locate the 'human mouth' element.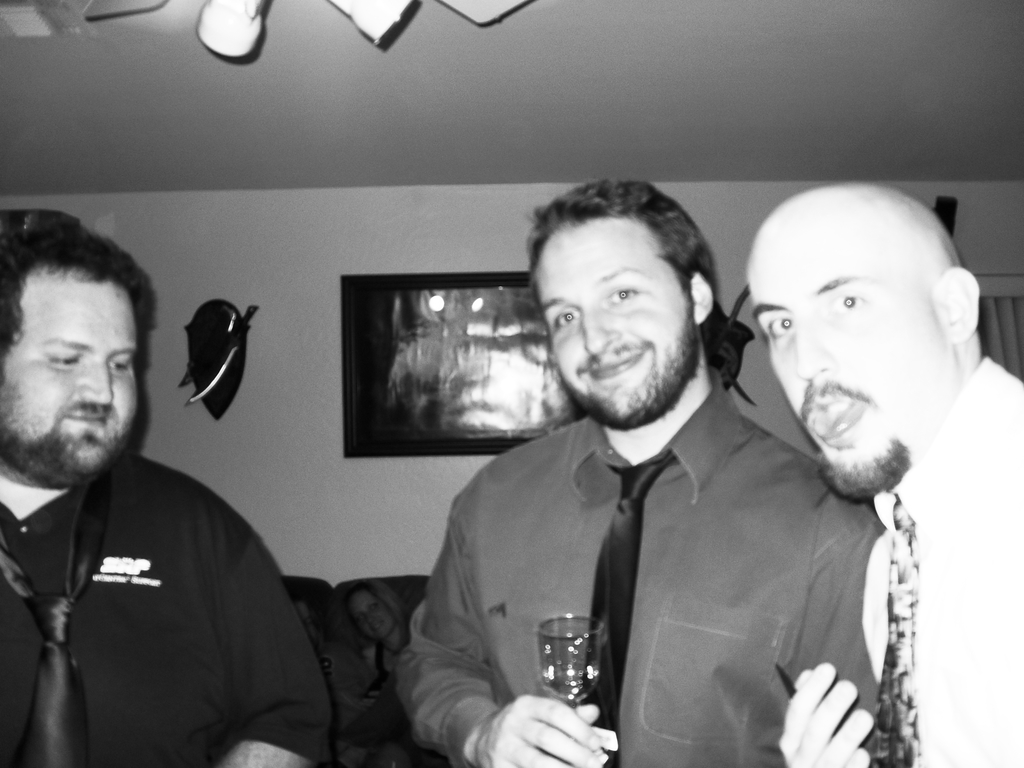
Element bbox: crop(584, 344, 646, 381).
